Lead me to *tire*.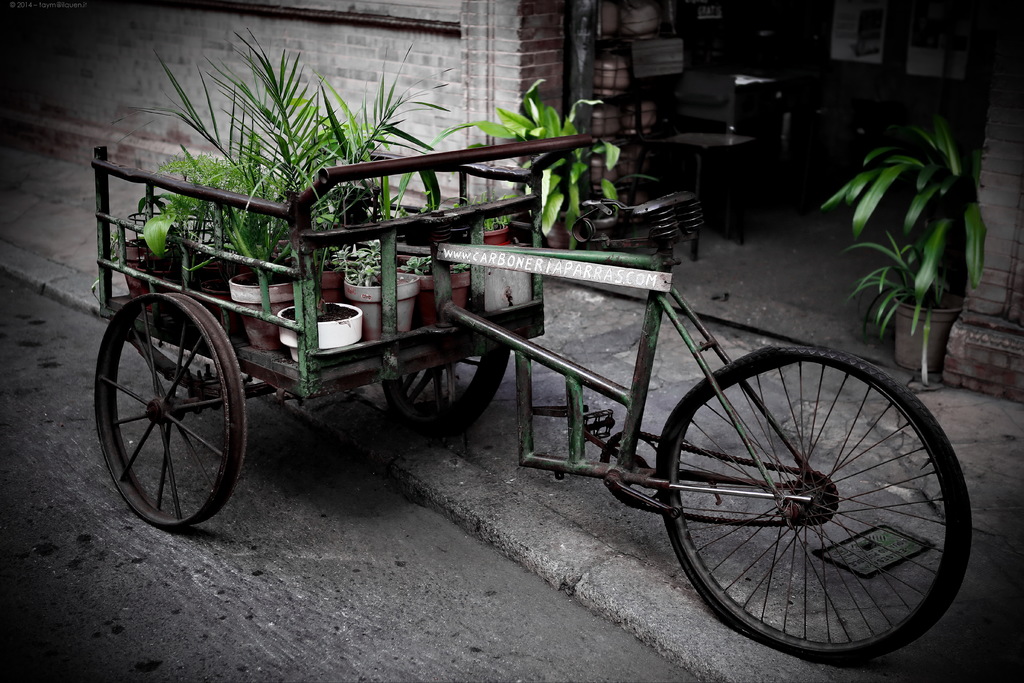
Lead to l=653, t=332, r=947, b=660.
